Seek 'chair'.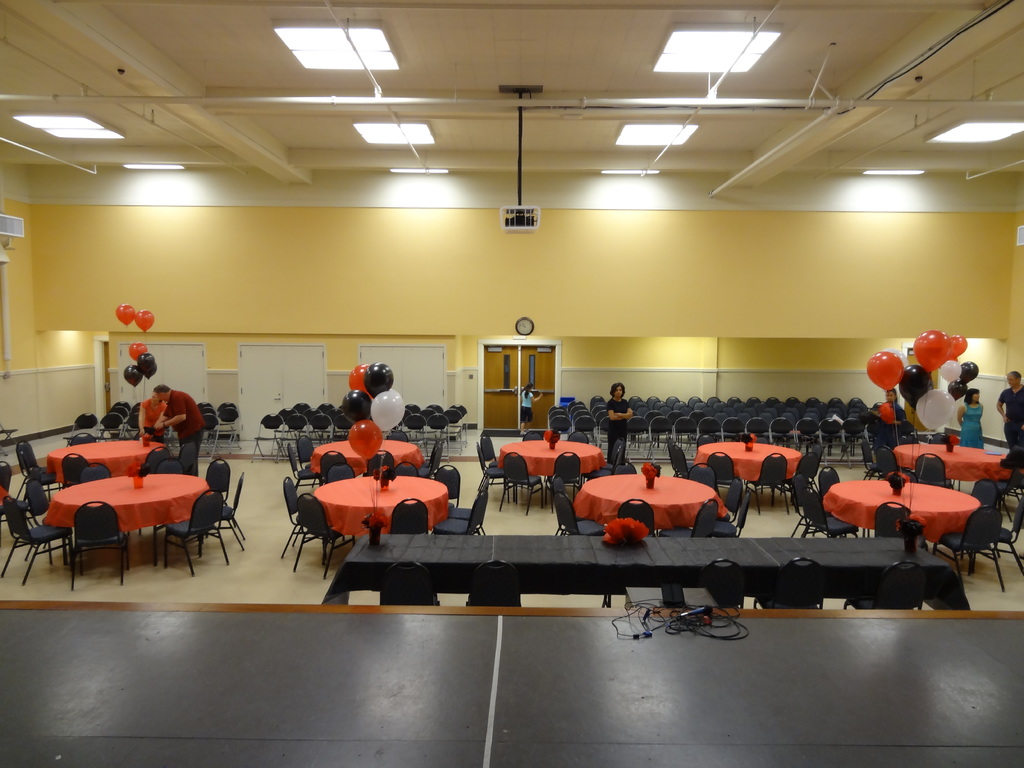
<region>719, 479, 739, 527</region>.
